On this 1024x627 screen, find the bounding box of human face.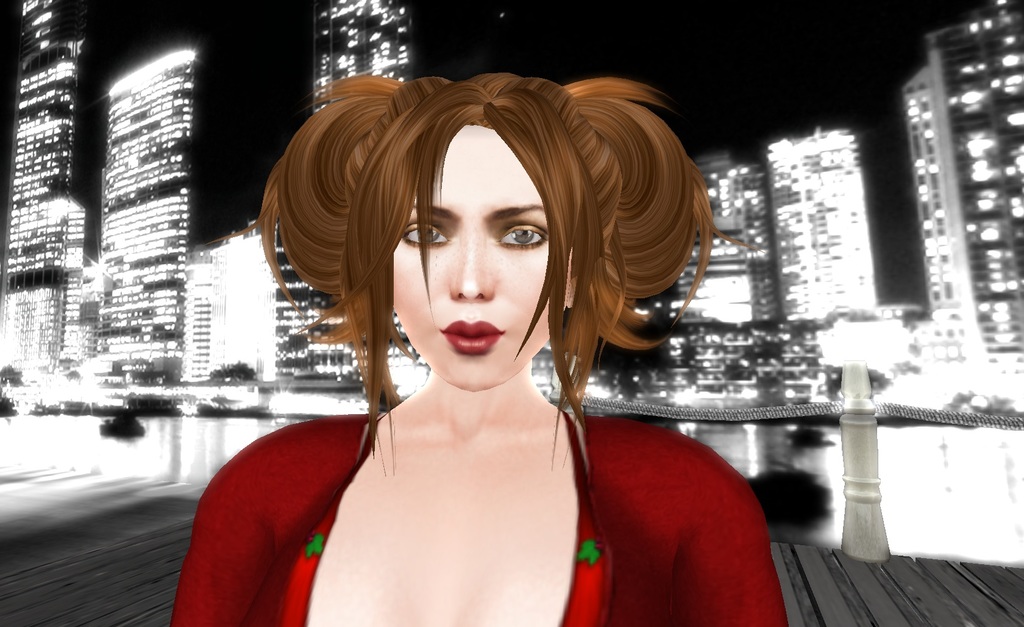
Bounding box: bbox(395, 123, 547, 395).
